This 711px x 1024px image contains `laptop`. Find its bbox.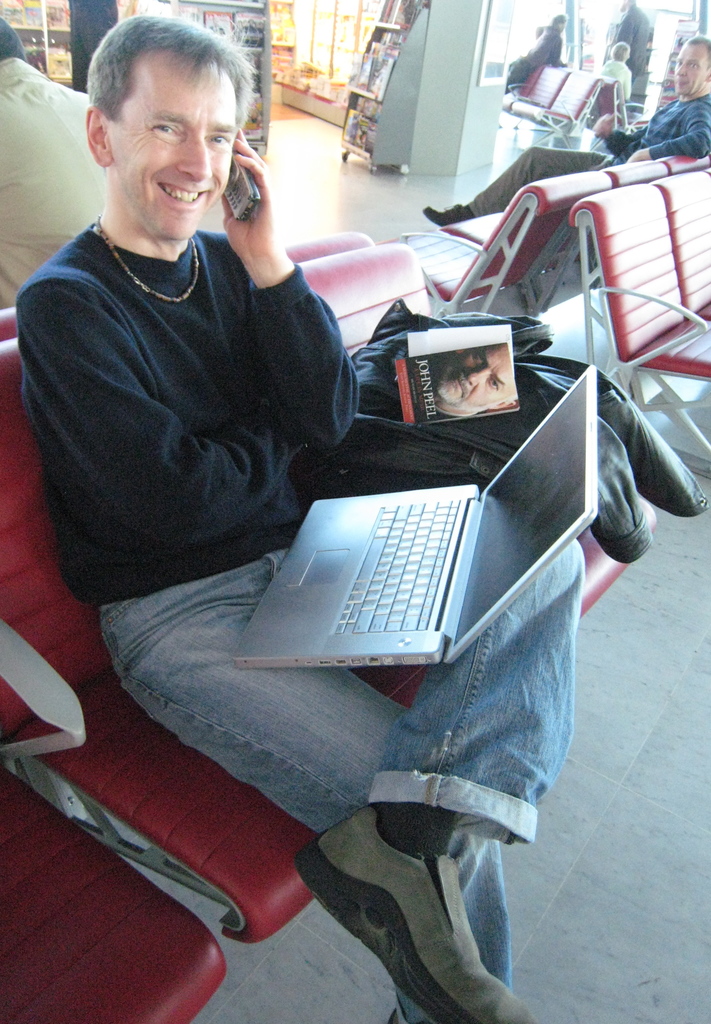
x1=228 y1=366 x2=598 y2=664.
